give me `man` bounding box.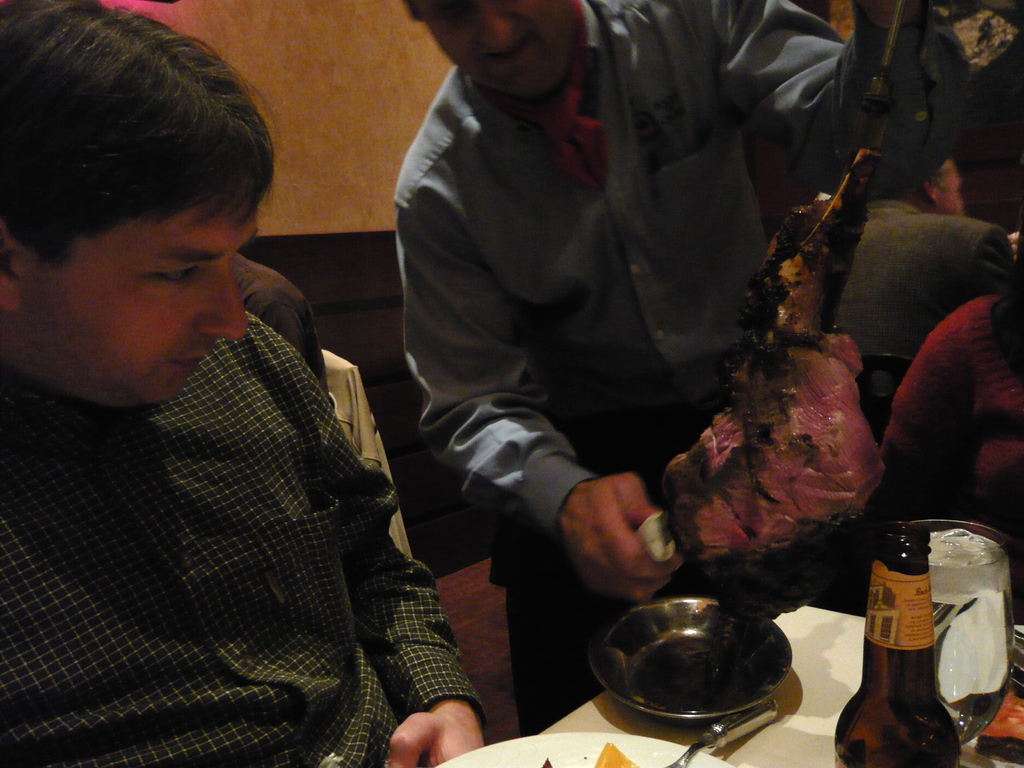
1/0/489/767.
